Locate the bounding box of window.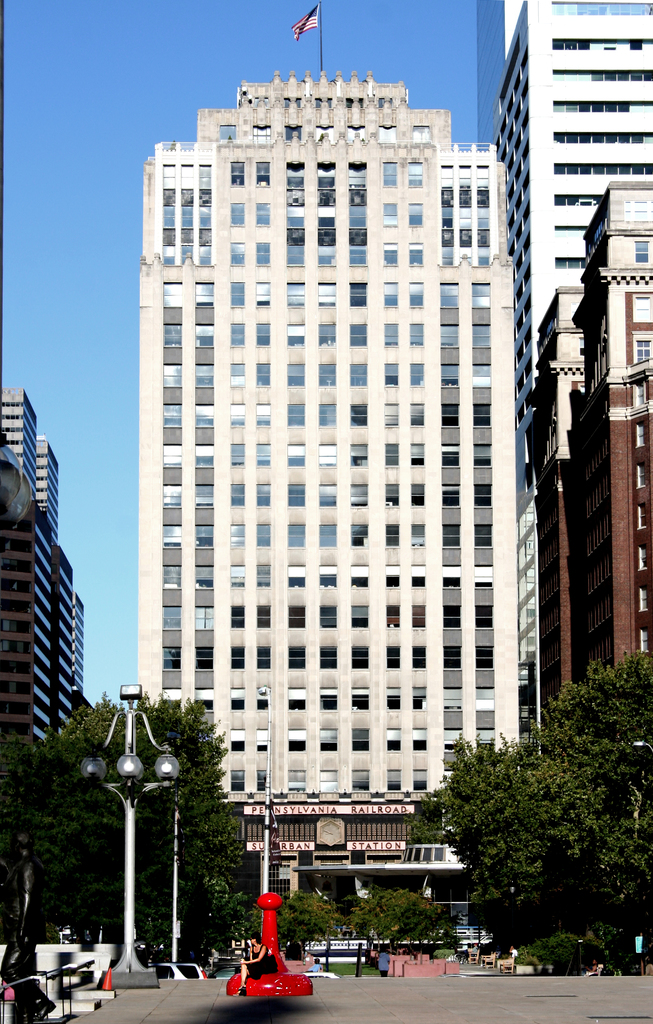
Bounding box: bbox=[406, 325, 423, 346].
